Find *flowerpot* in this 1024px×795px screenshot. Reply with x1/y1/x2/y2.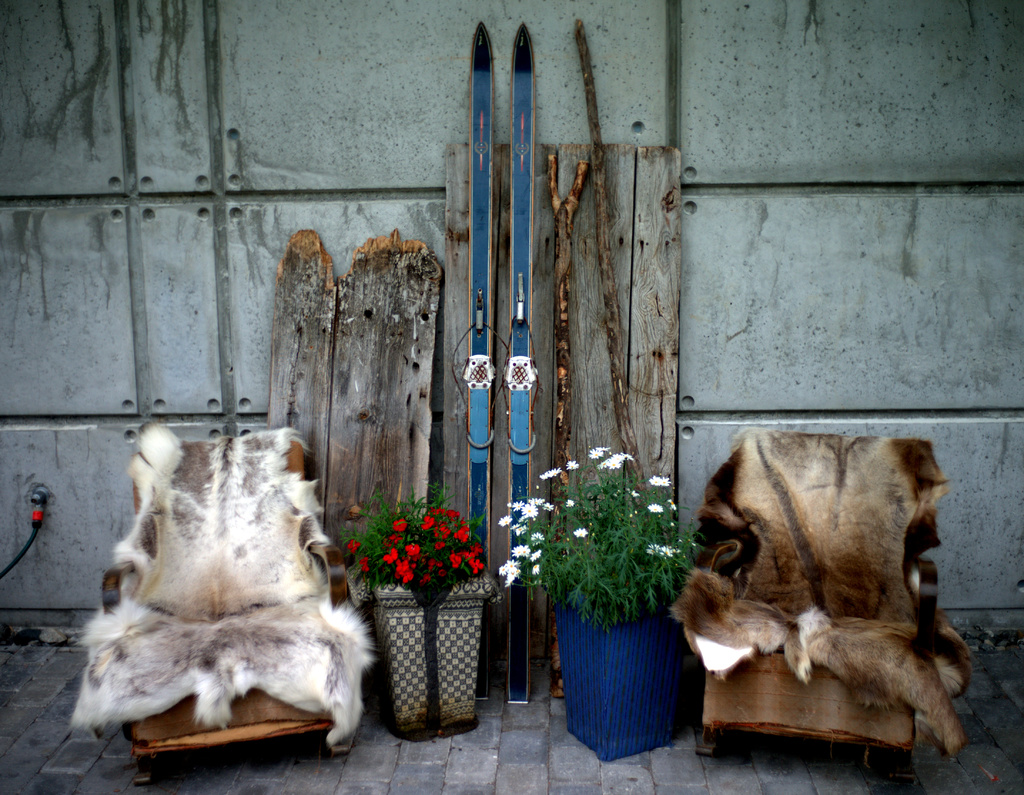
346/555/498/742.
